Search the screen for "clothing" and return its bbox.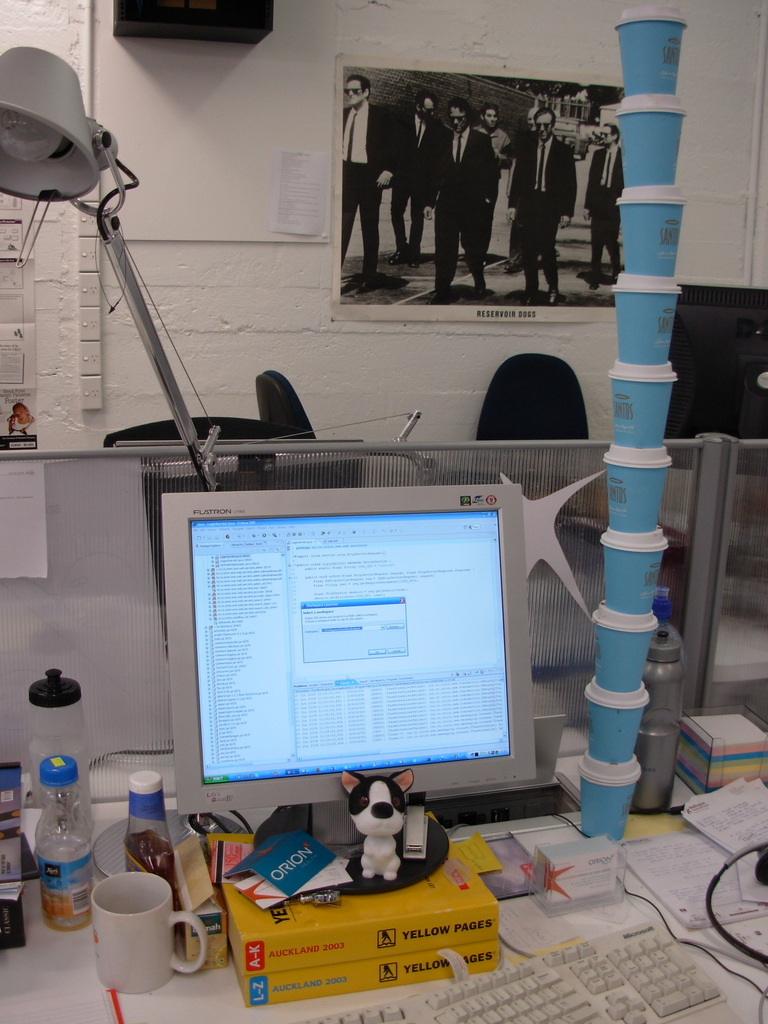
Found: (left=582, top=138, right=610, bottom=269).
